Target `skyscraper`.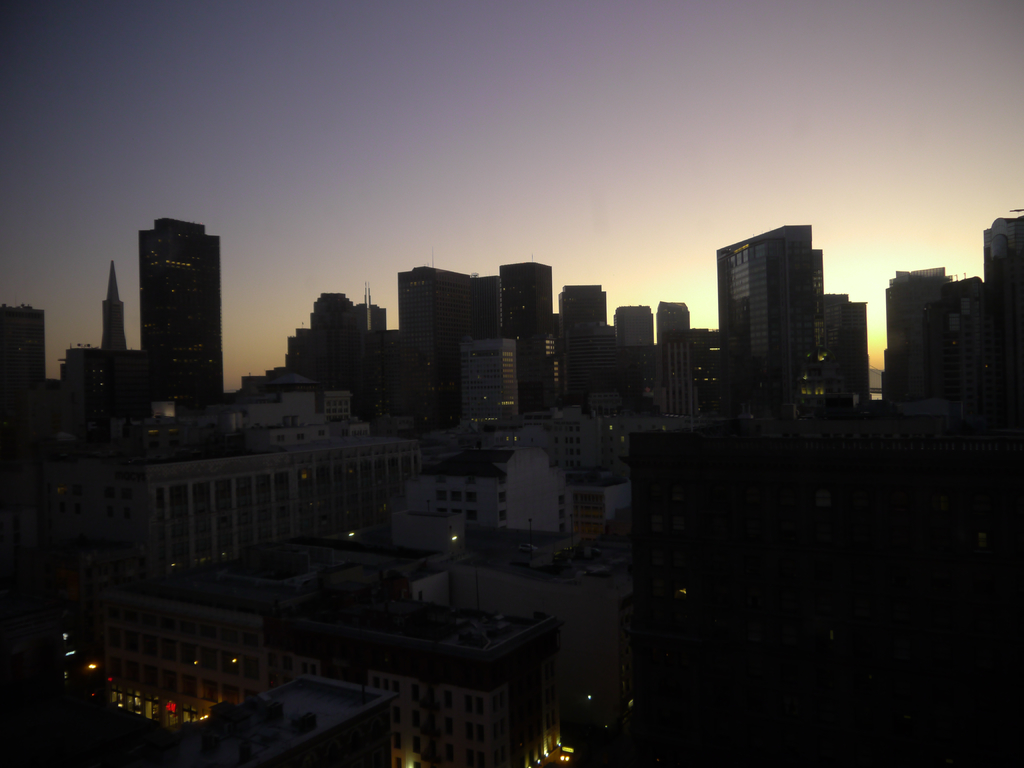
Target region: [659,301,689,349].
